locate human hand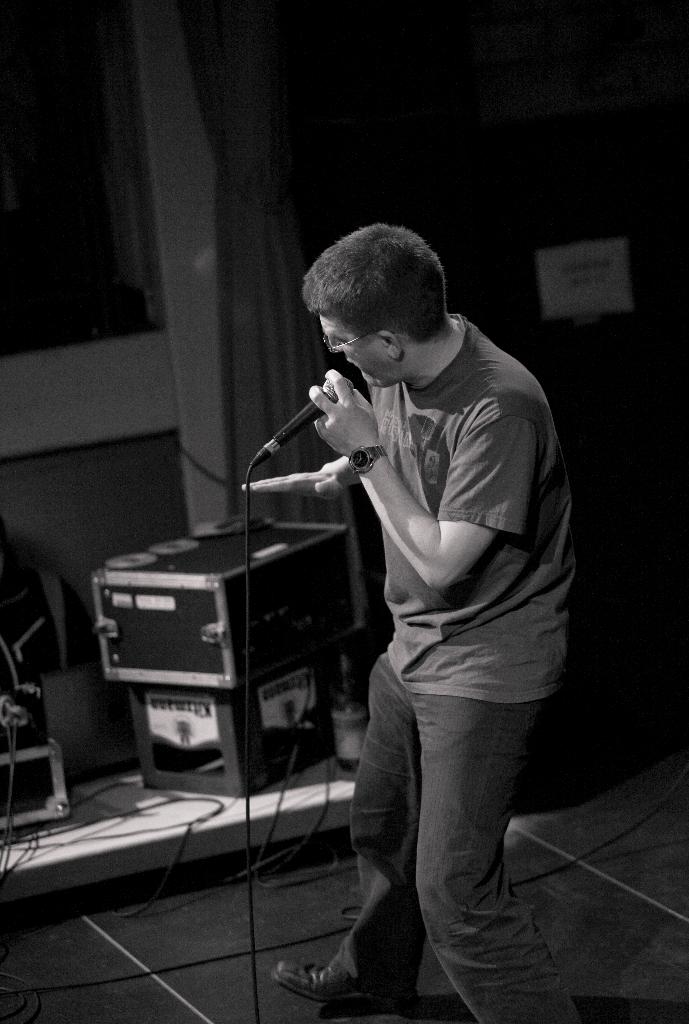
308:365:387:462
